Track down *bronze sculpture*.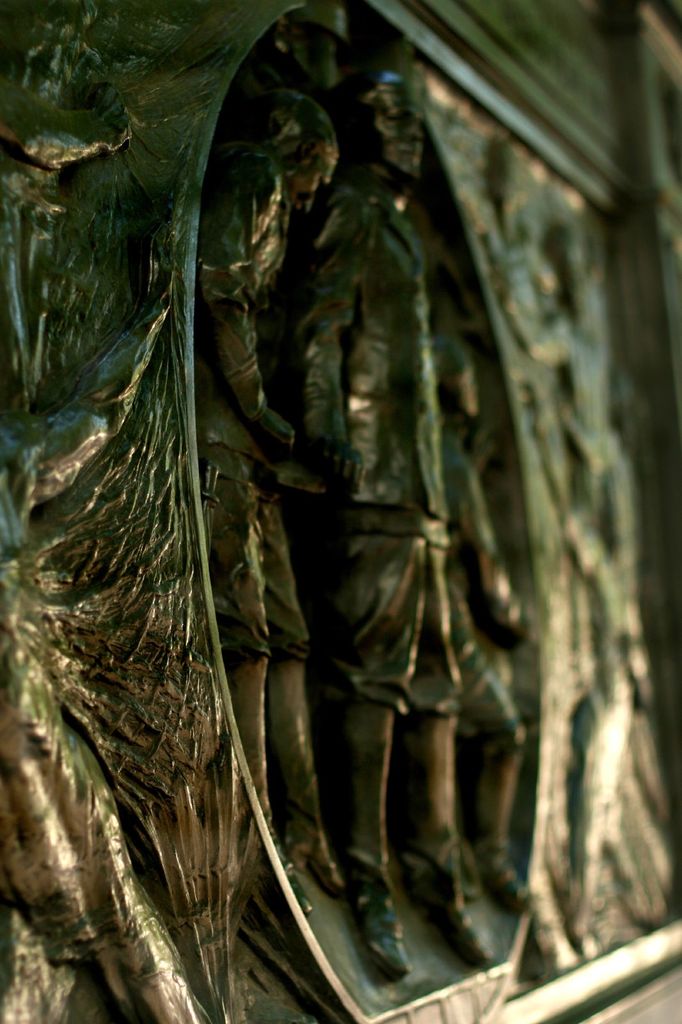
Tracked to box=[207, 120, 558, 901].
